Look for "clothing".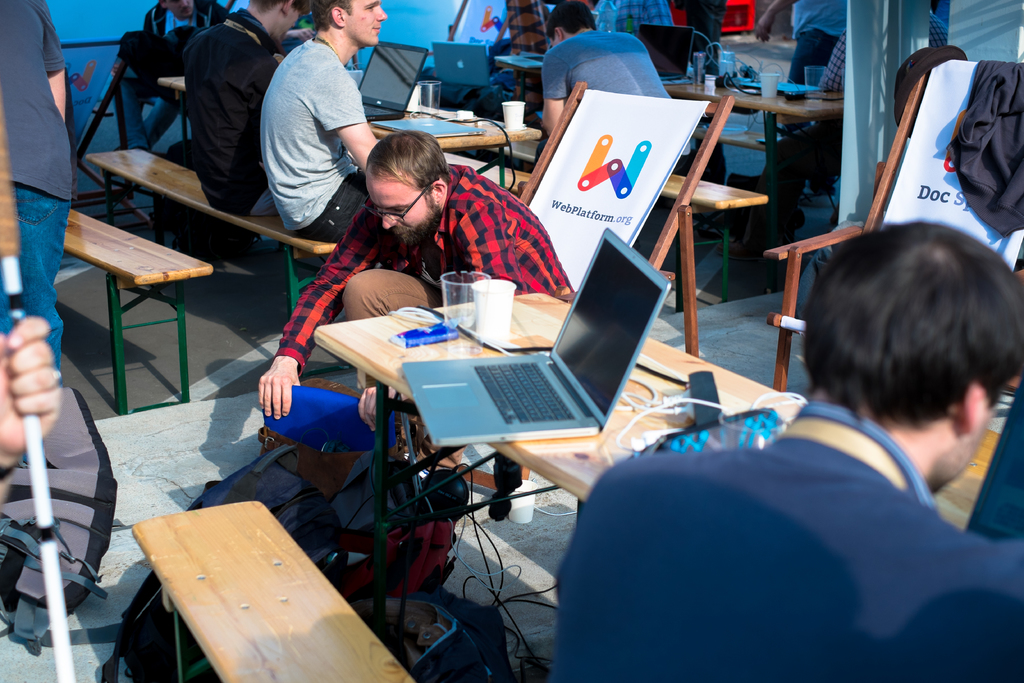
Found: pyautogui.locateOnScreen(0, 0, 78, 378).
